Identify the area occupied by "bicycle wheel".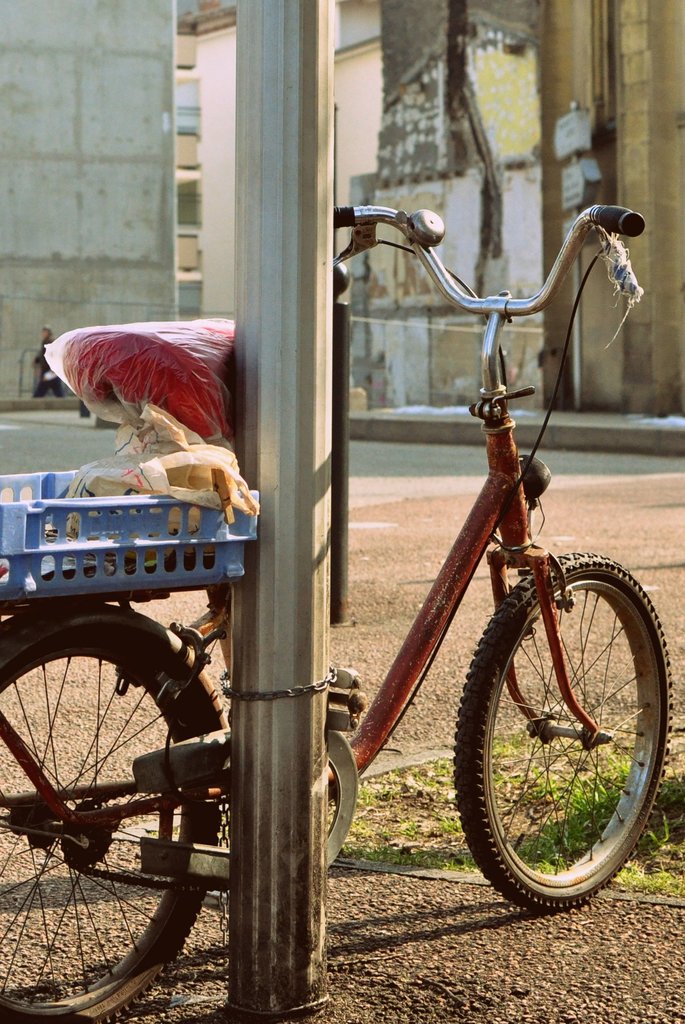
Area: 455, 549, 675, 909.
